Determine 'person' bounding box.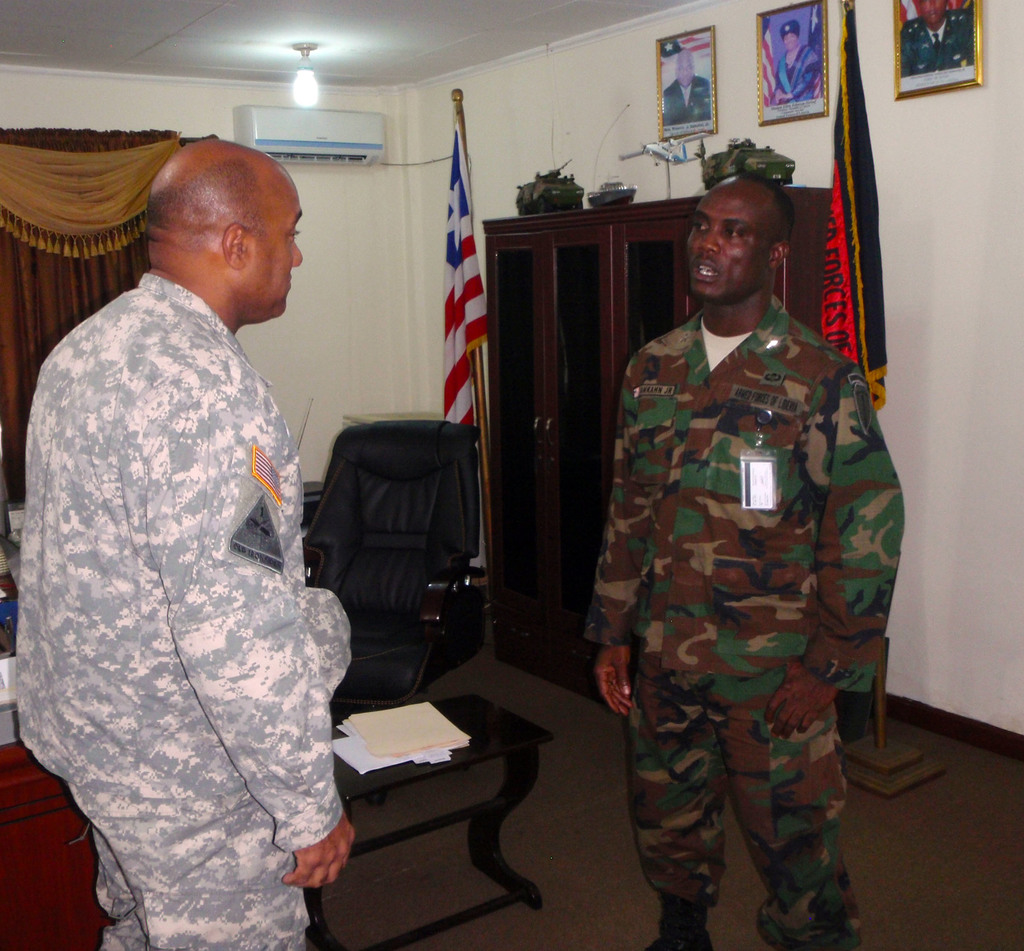
Determined: x1=13, y1=130, x2=367, y2=950.
